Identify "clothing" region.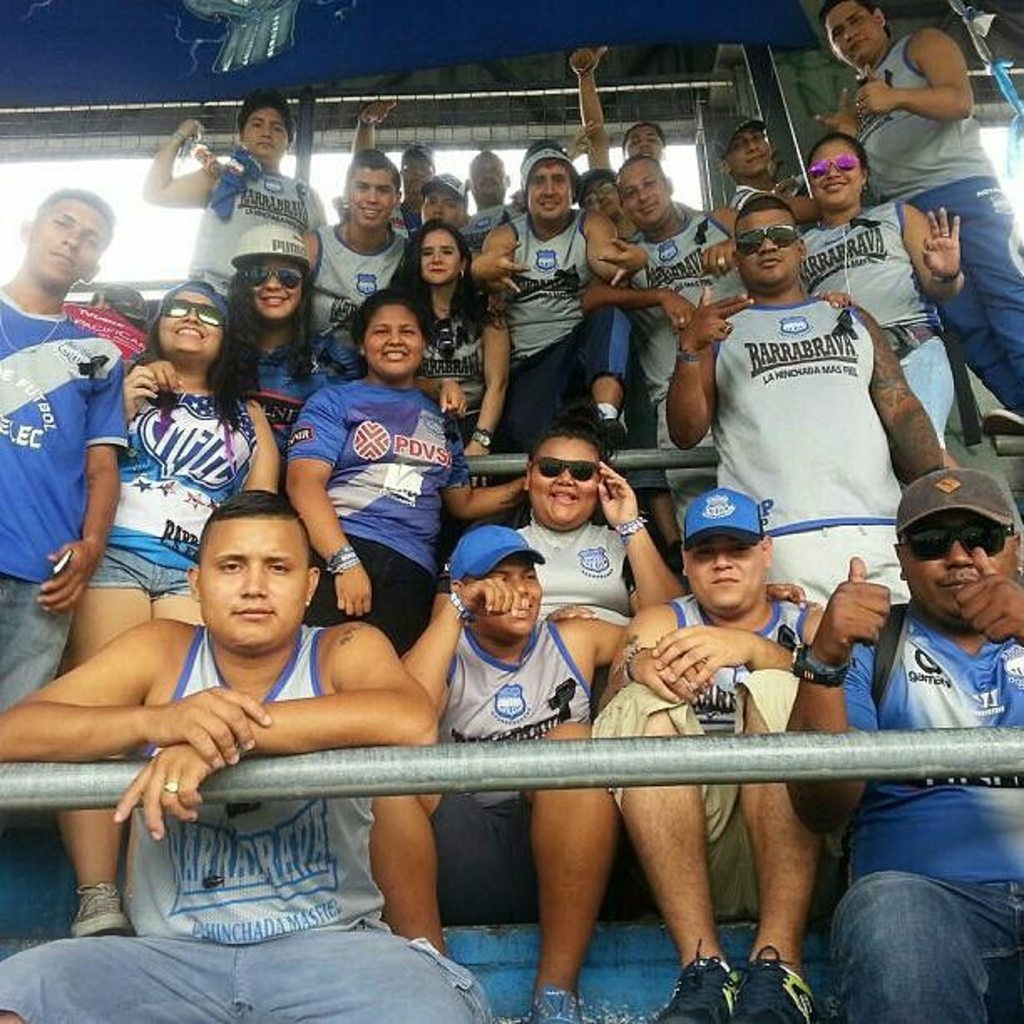
Region: <box>505,519,639,624</box>.
